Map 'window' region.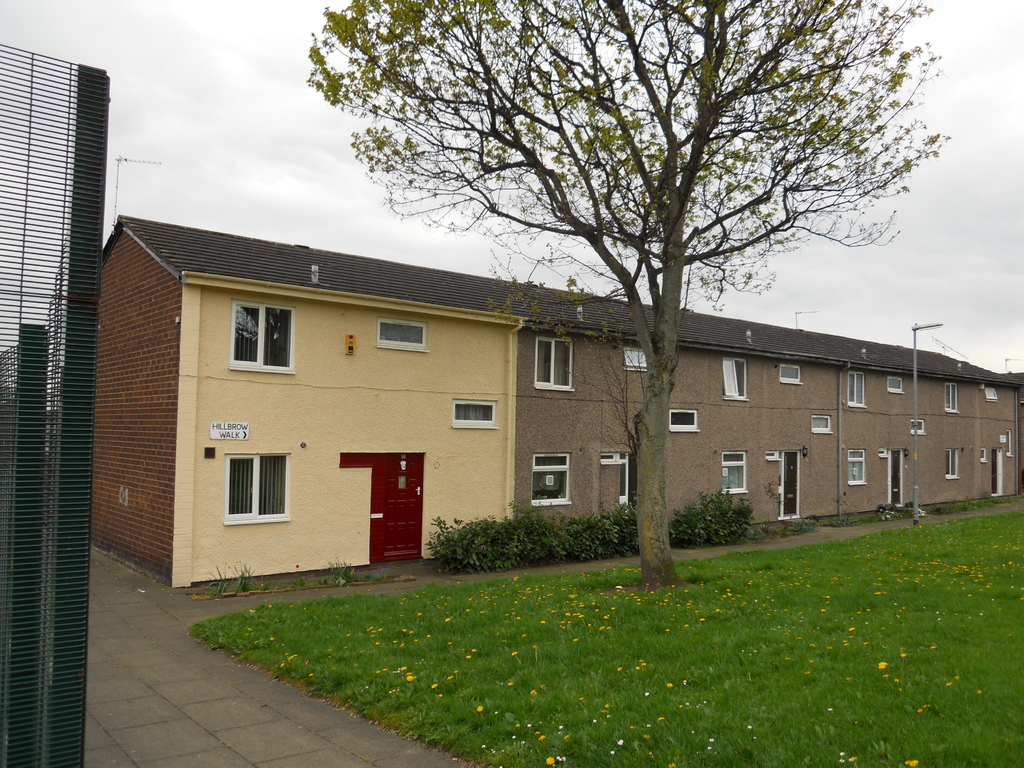
Mapped to x1=668 y1=410 x2=700 y2=435.
